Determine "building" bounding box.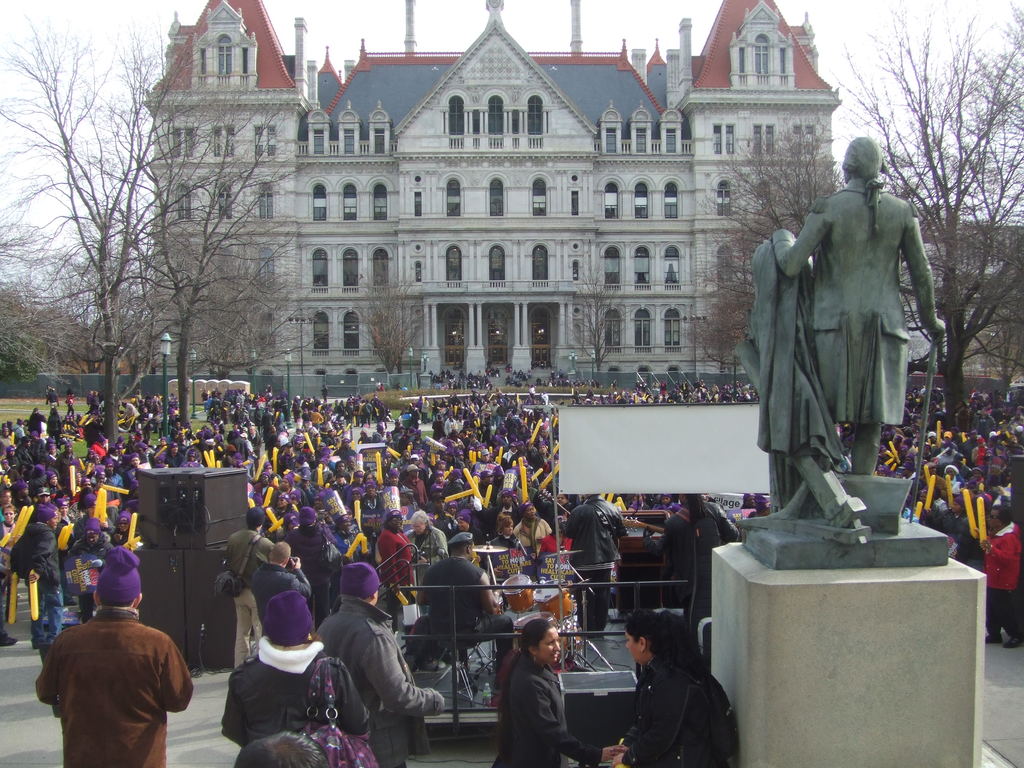
Determined: rect(143, 0, 846, 381).
